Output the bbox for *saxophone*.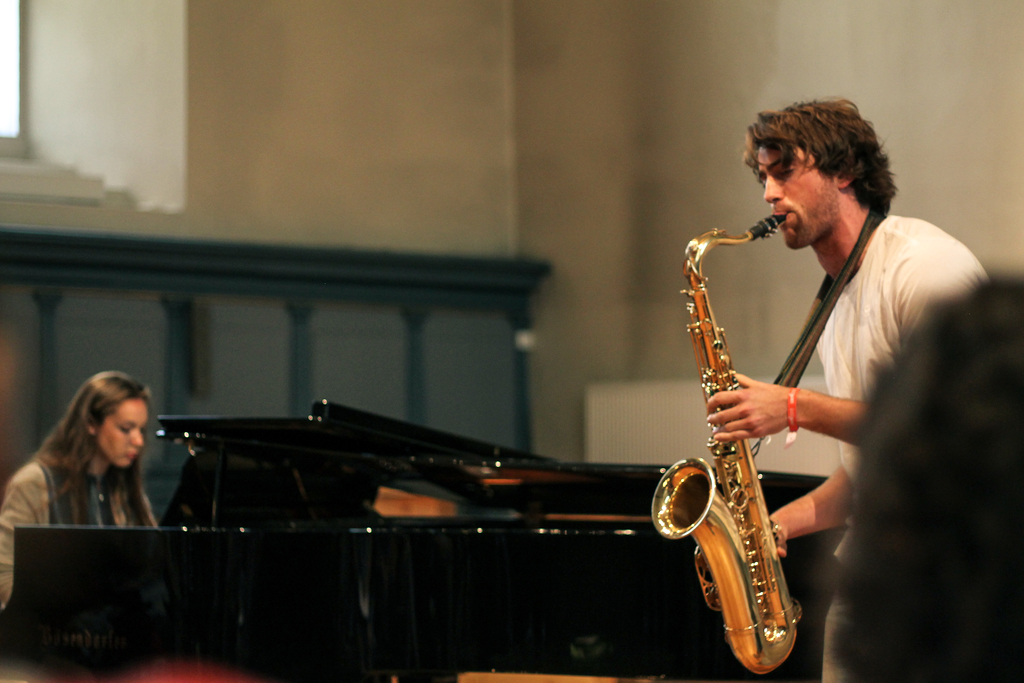
locate(650, 205, 803, 680).
